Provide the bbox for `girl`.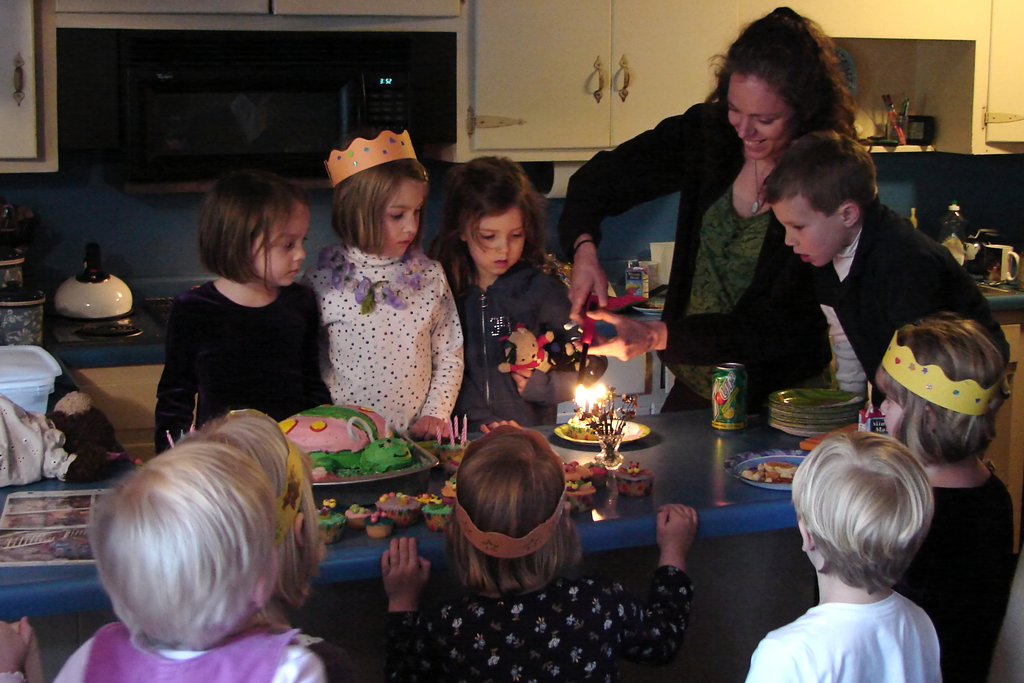
[424,152,606,432].
